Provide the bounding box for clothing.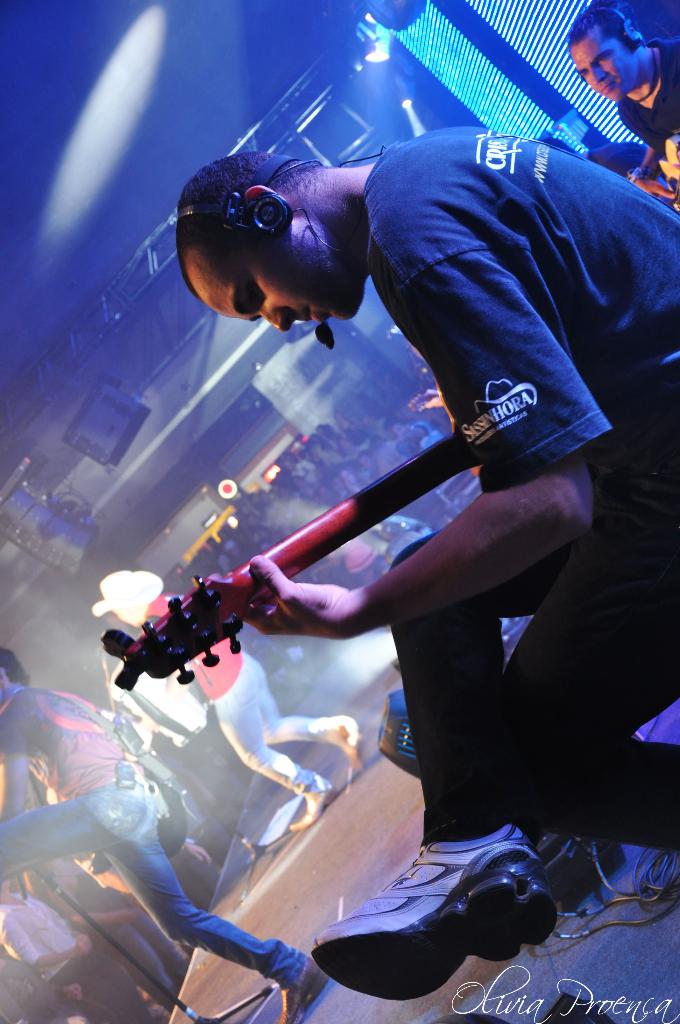
{"x1": 588, "y1": 134, "x2": 660, "y2": 183}.
